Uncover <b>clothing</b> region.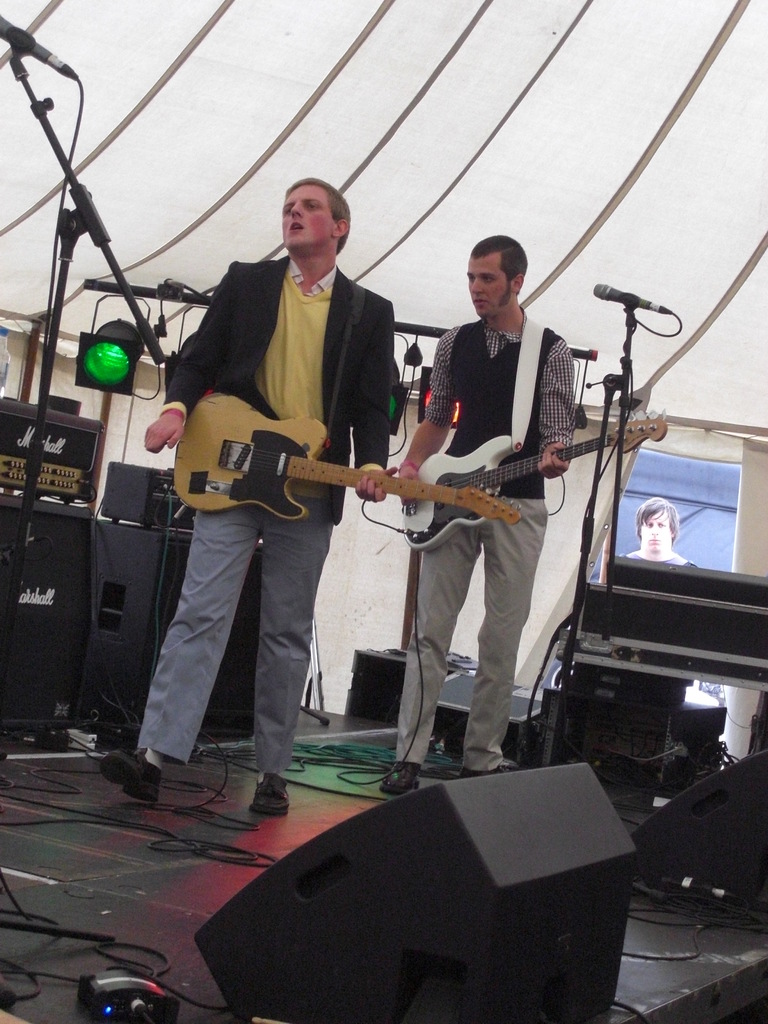
Uncovered: <box>388,297,588,765</box>.
